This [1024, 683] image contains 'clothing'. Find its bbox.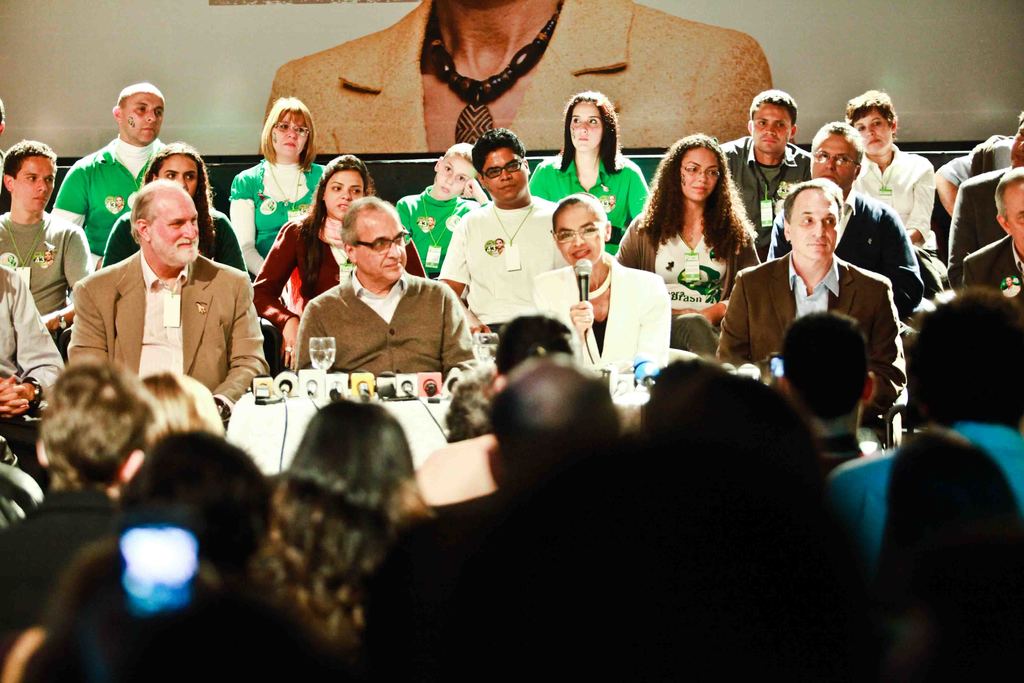
227/158/328/274.
